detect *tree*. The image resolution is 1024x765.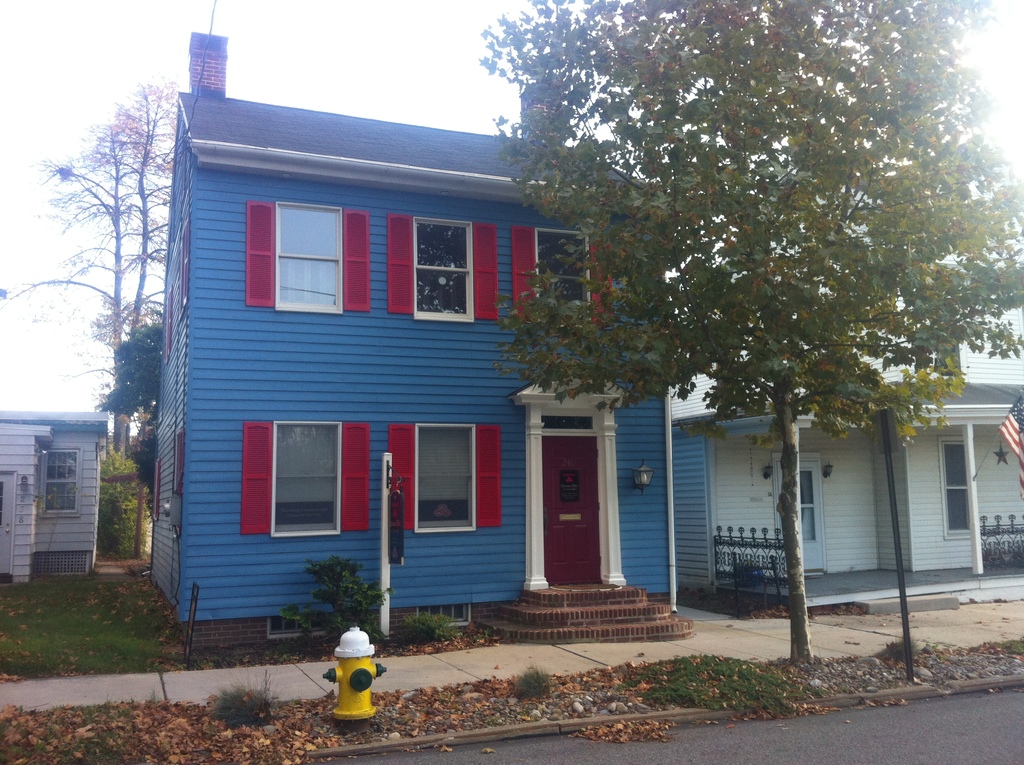
0:76:179:457.
